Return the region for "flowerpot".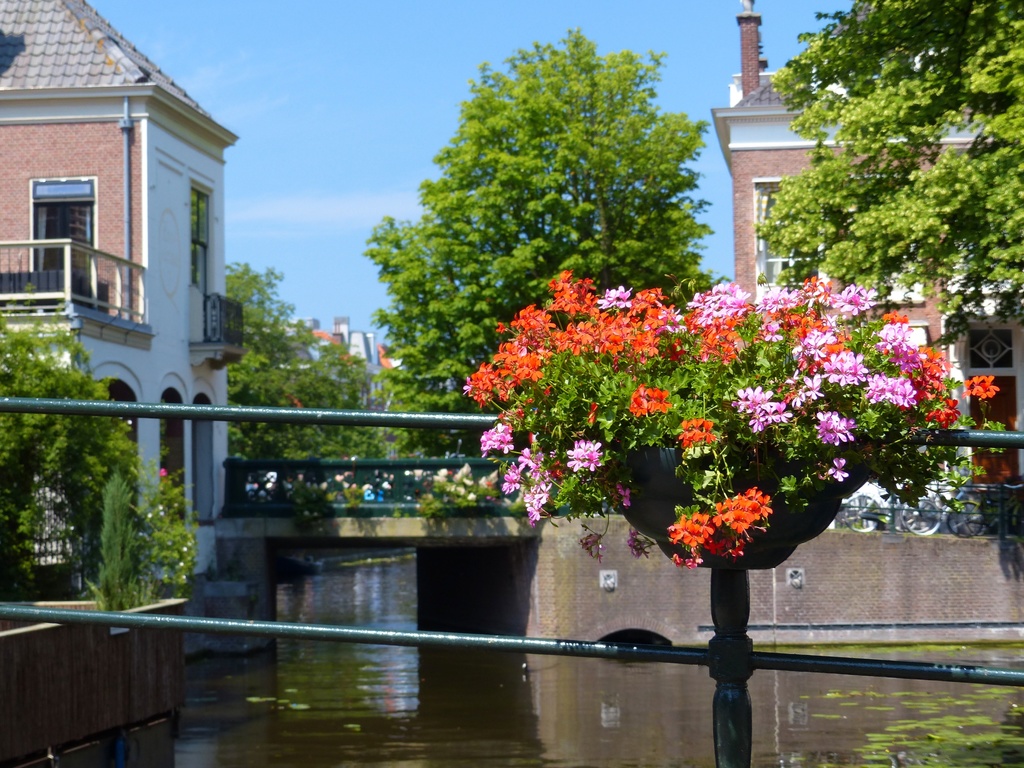
box=[454, 501, 492, 522].
